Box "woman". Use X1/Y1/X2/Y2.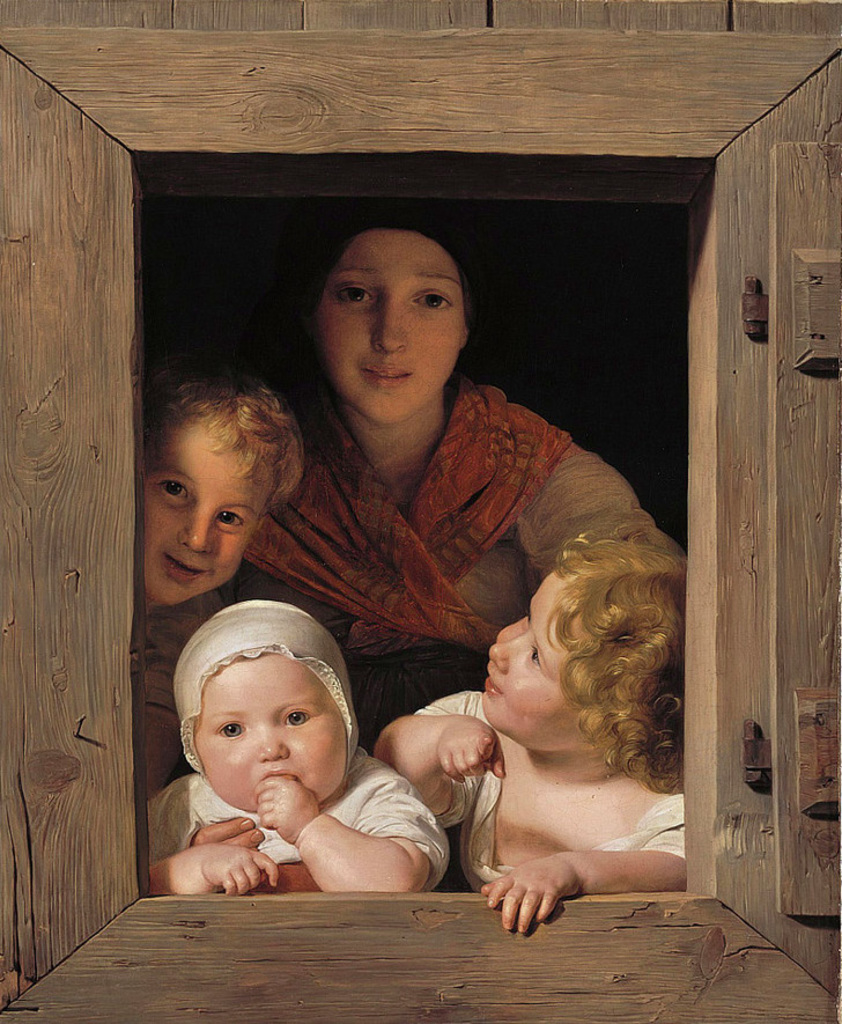
216/212/622/802.
